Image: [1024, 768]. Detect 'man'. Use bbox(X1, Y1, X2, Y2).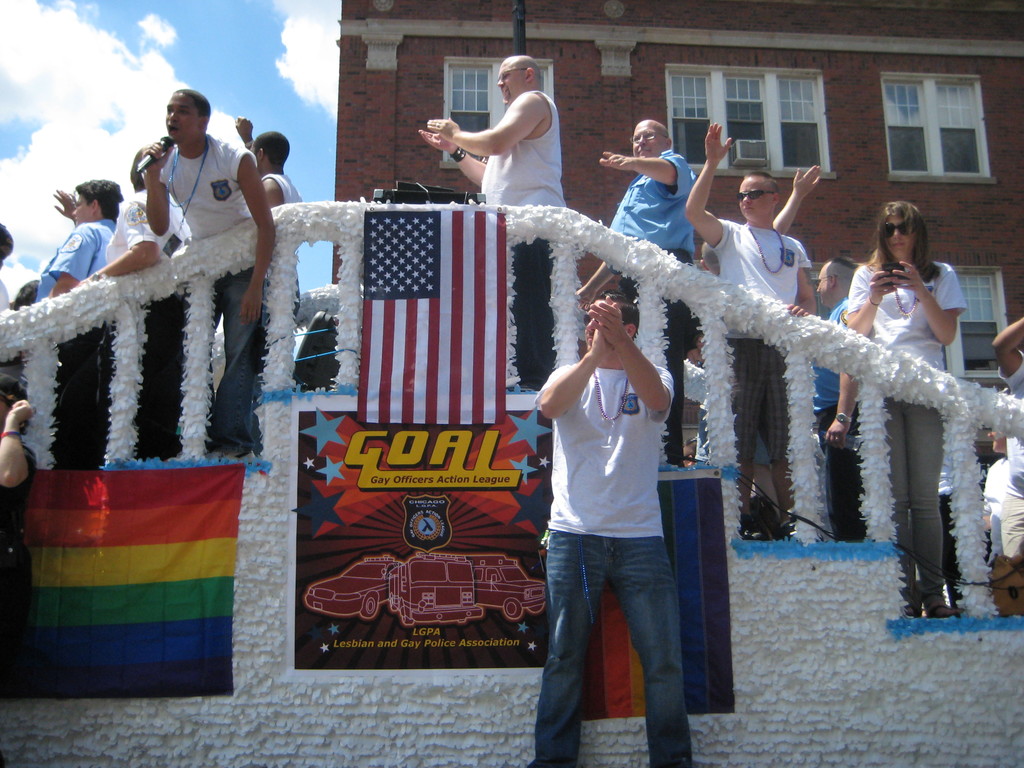
bbox(232, 111, 298, 322).
